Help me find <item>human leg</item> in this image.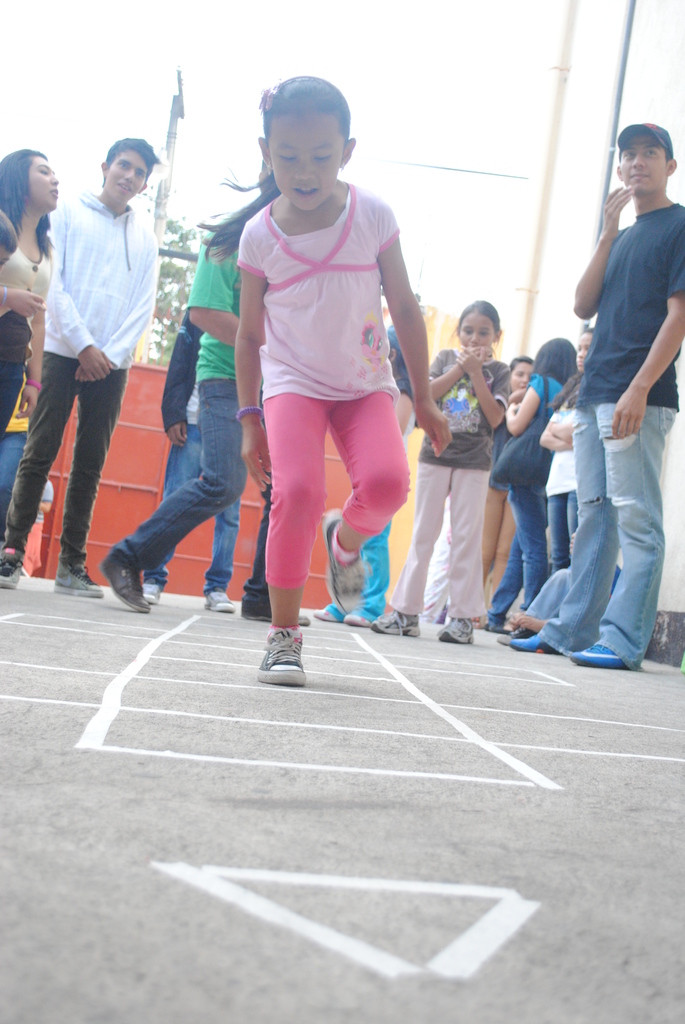
Found it: detection(98, 381, 263, 603).
